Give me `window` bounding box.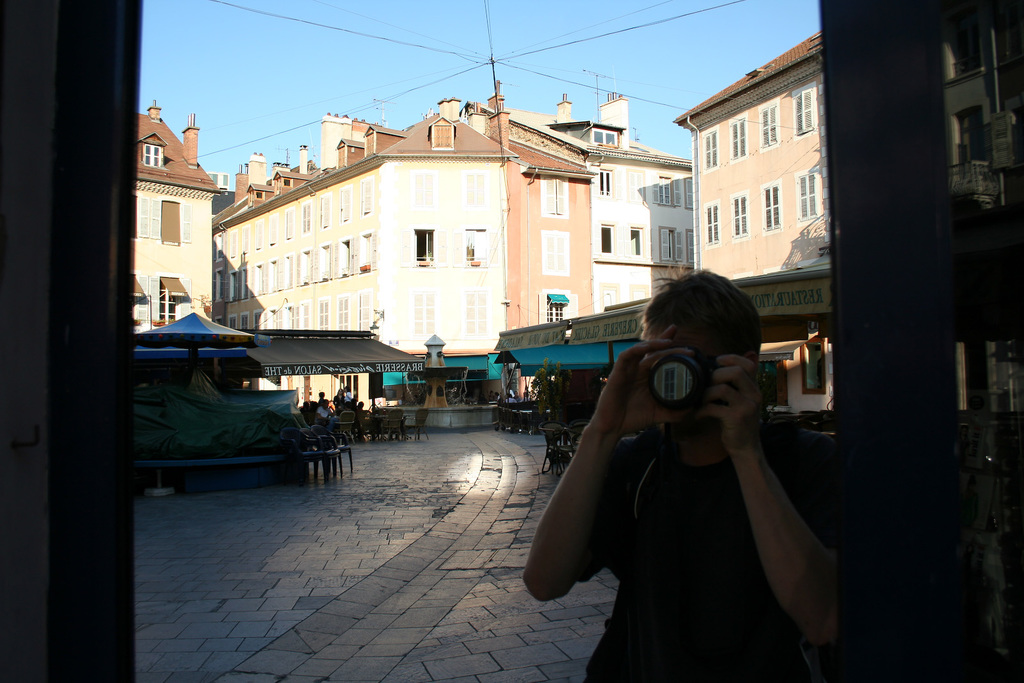
758:184:775:232.
